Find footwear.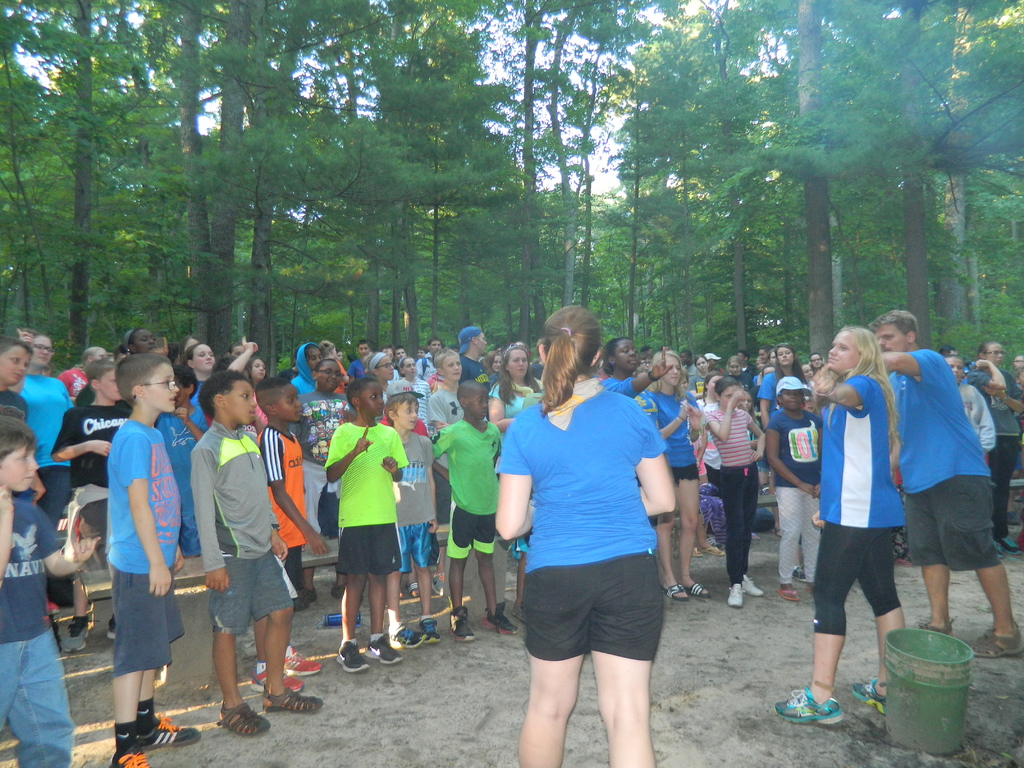
[x1=781, y1=666, x2=862, y2=744].
